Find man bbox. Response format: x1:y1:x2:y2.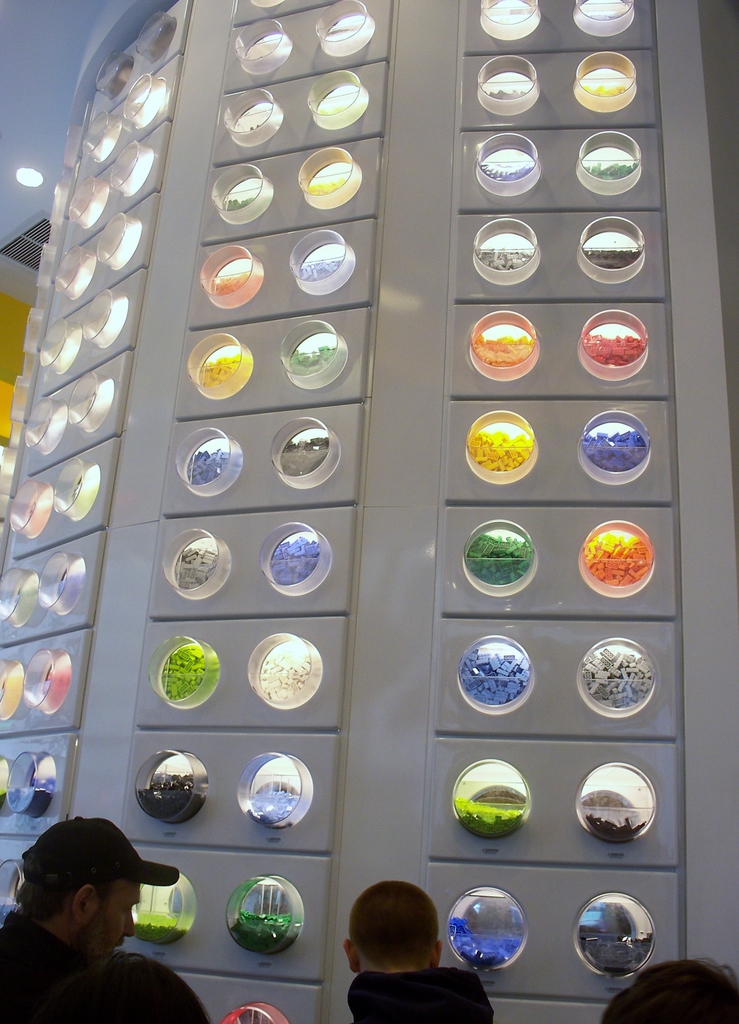
345:877:495:1023.
